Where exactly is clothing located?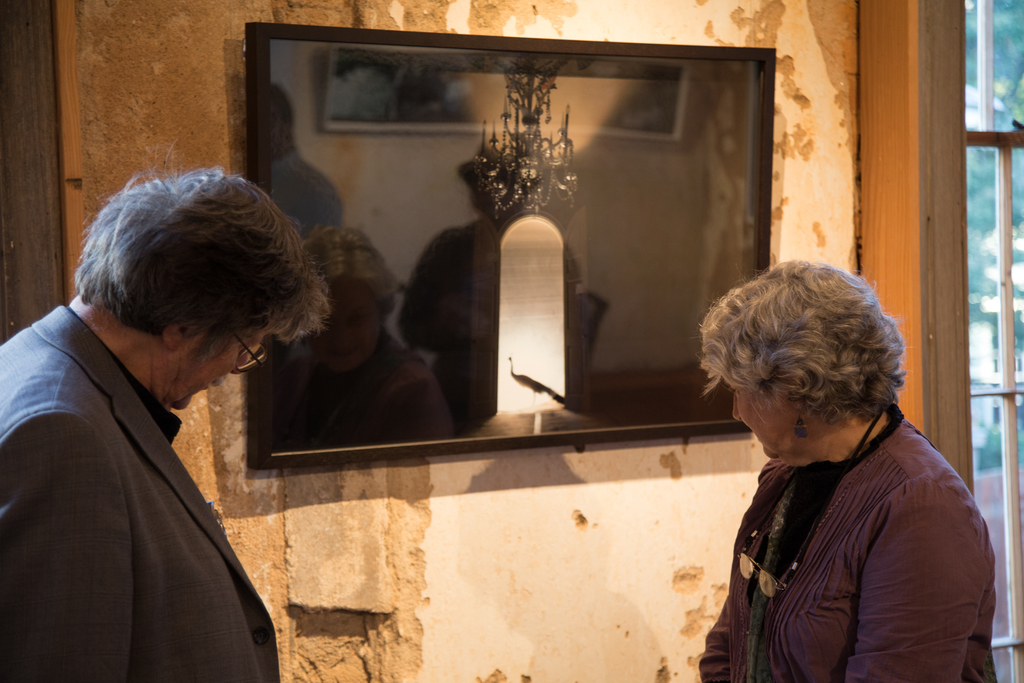
Its bounding box is (left=675, top=259, right=1011, bottom=680).
